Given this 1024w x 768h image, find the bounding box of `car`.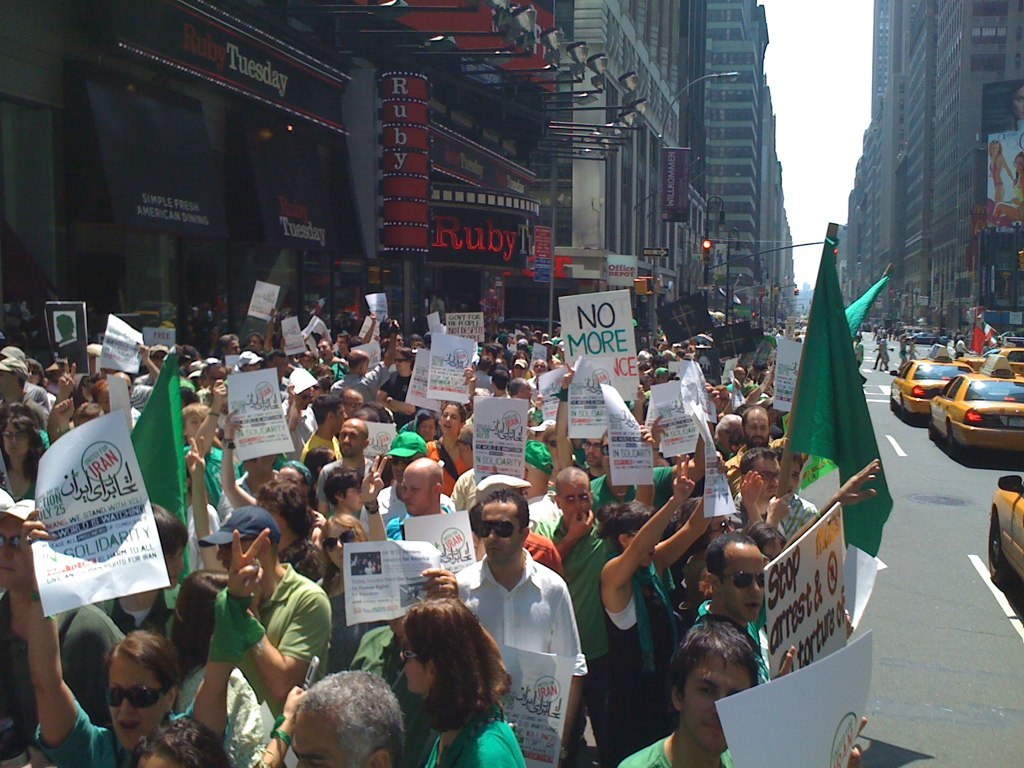
l=796, t=328, r=805, b=342.
